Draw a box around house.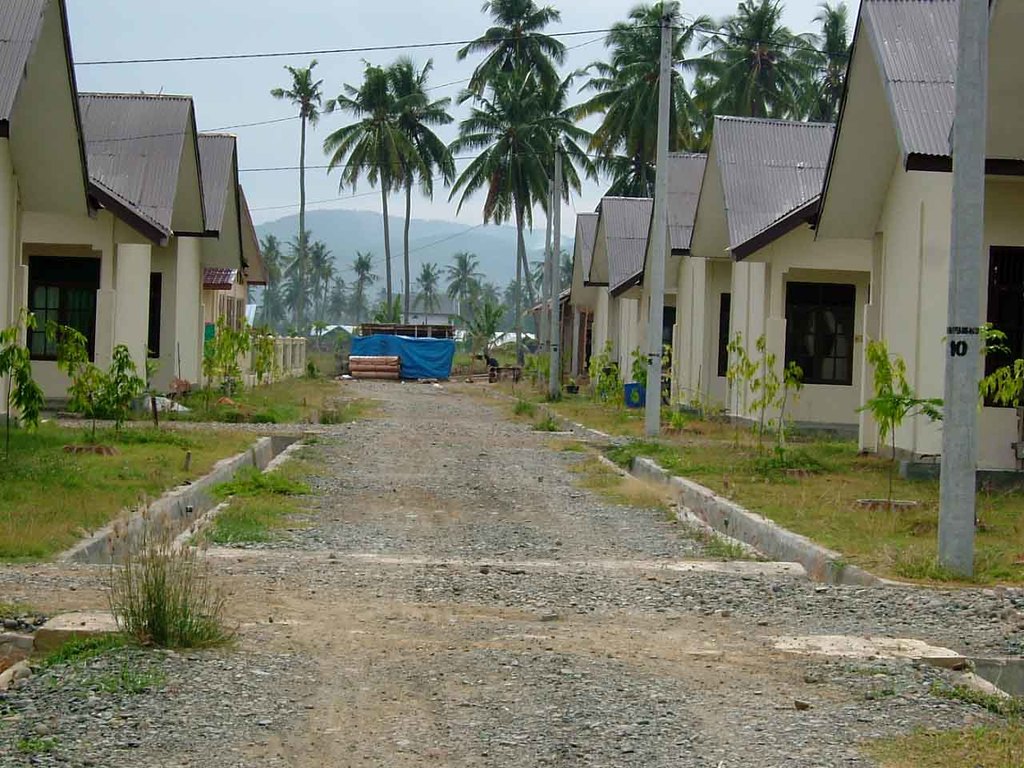
select_region(566, 210, 599, 388).
